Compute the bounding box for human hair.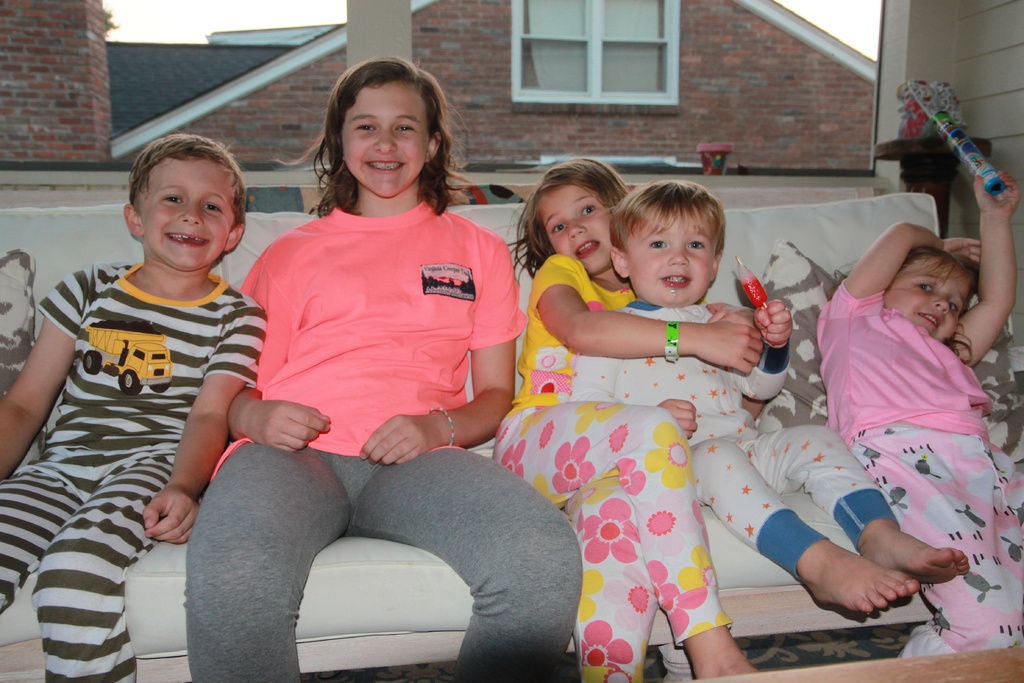
bbox=(605, 179, 725, 258).
